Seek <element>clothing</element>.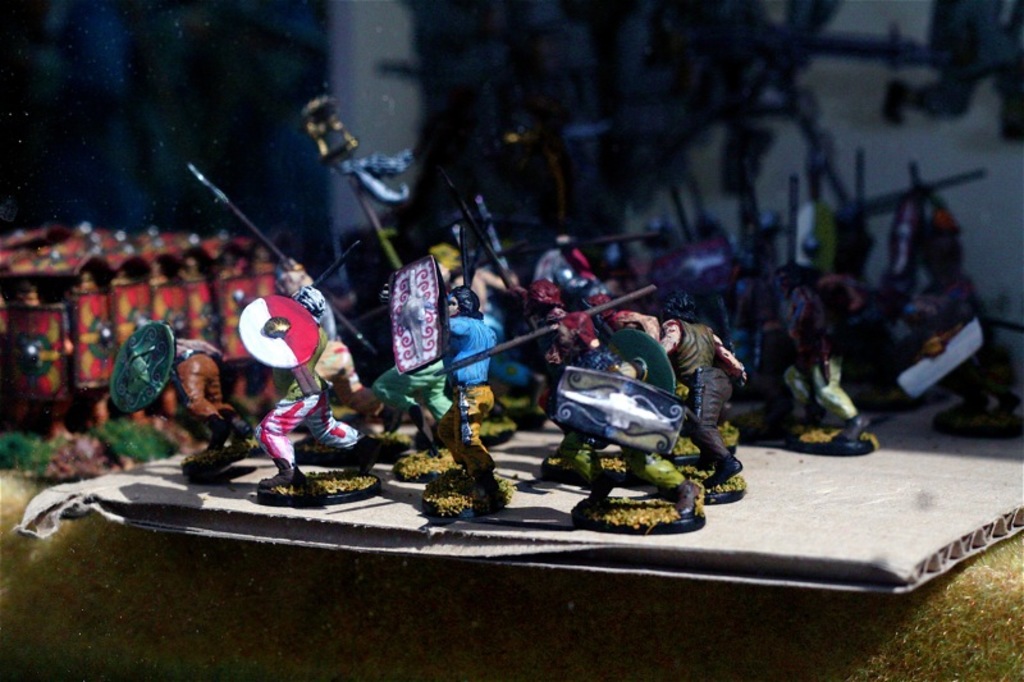
<box>247,329,357,477</box>.
